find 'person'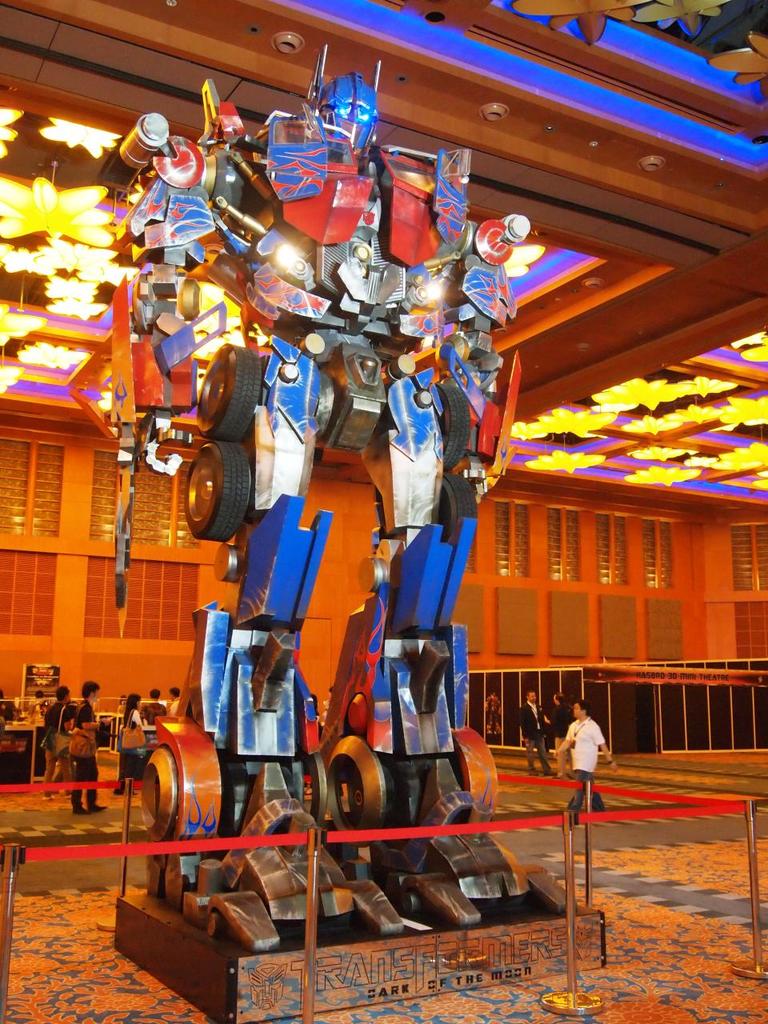
142,688,163,722
